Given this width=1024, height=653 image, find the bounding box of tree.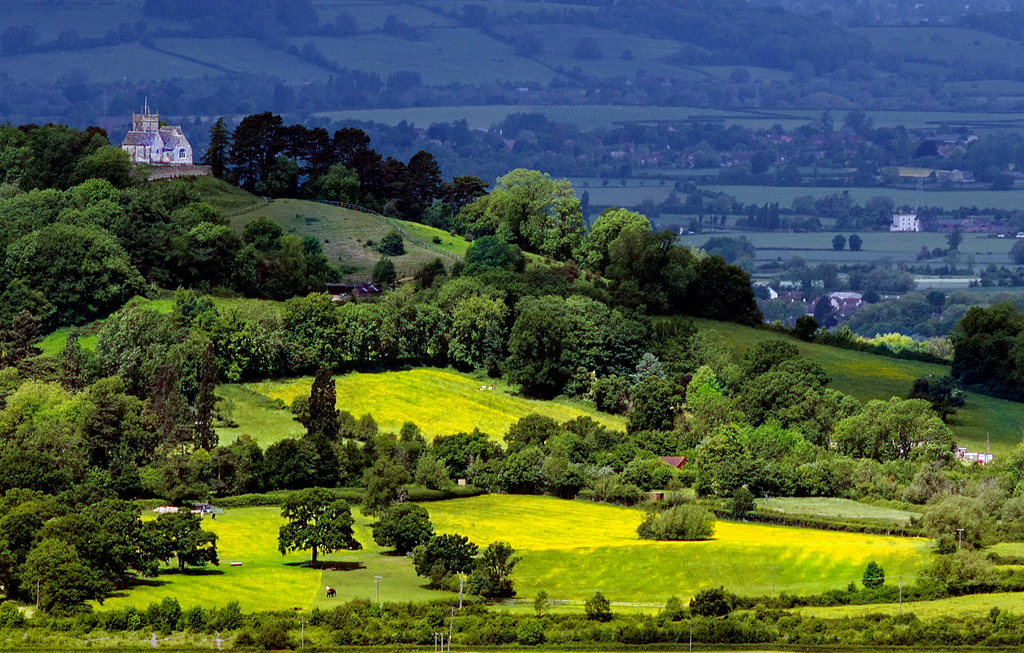
l=678, t=255, r=762, b=322.
